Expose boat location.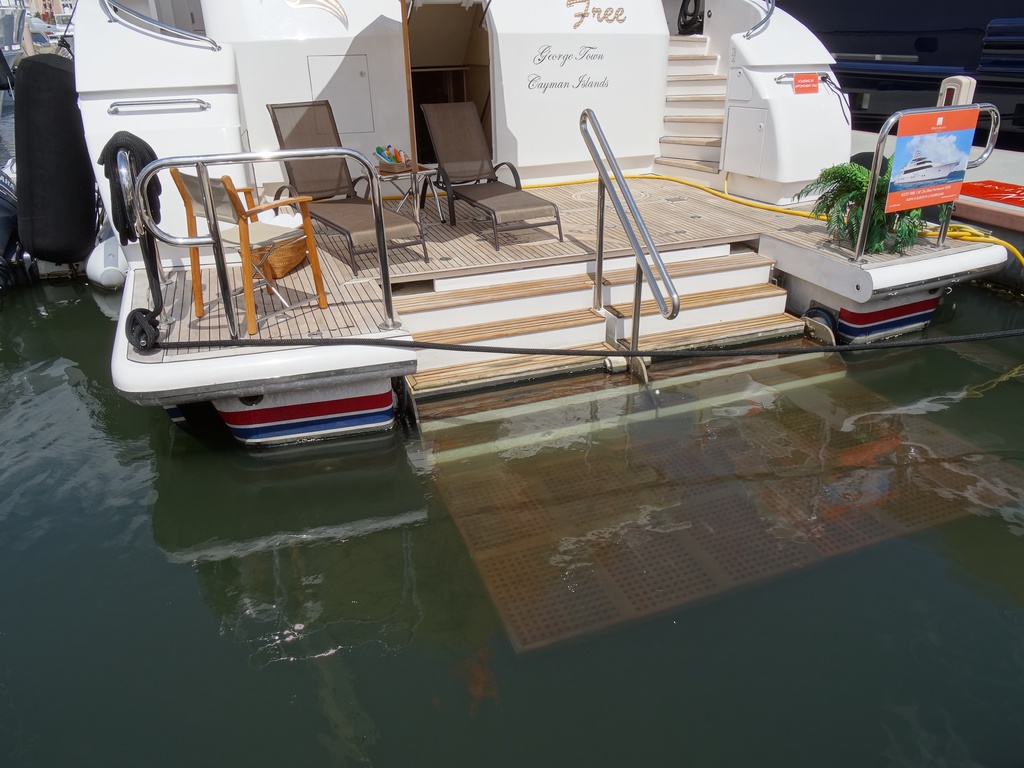
Exposed at 770/0/1023/151.
